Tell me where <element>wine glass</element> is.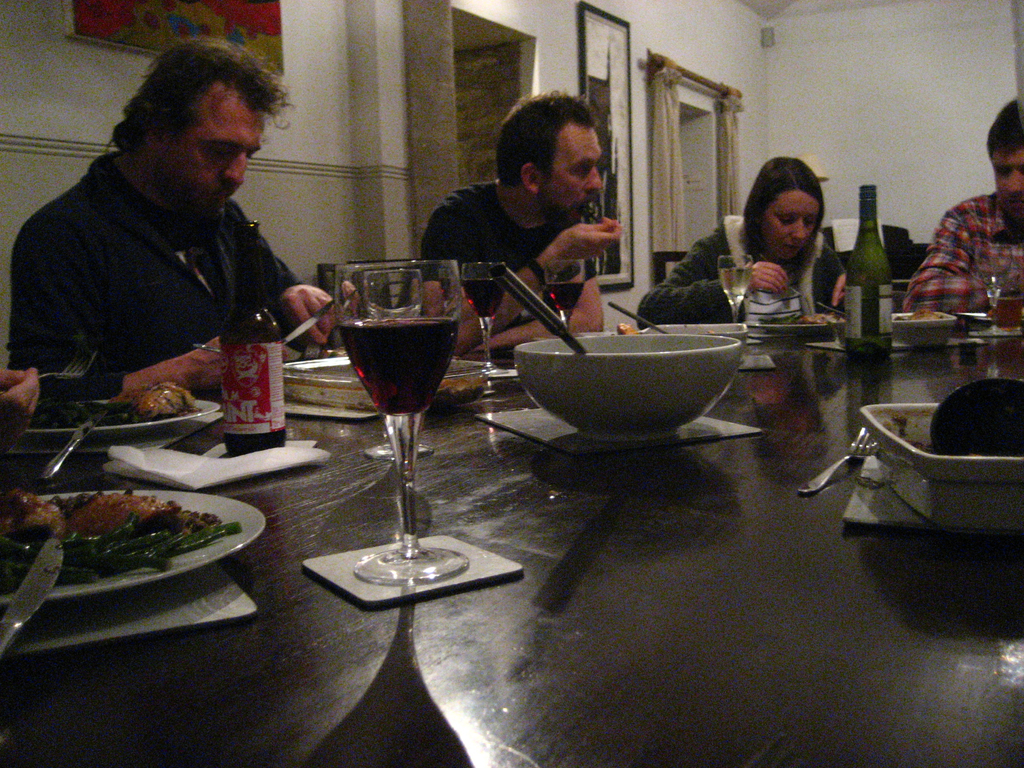
<element>wine glass</element> is at box(547, 252, 585, 343).
